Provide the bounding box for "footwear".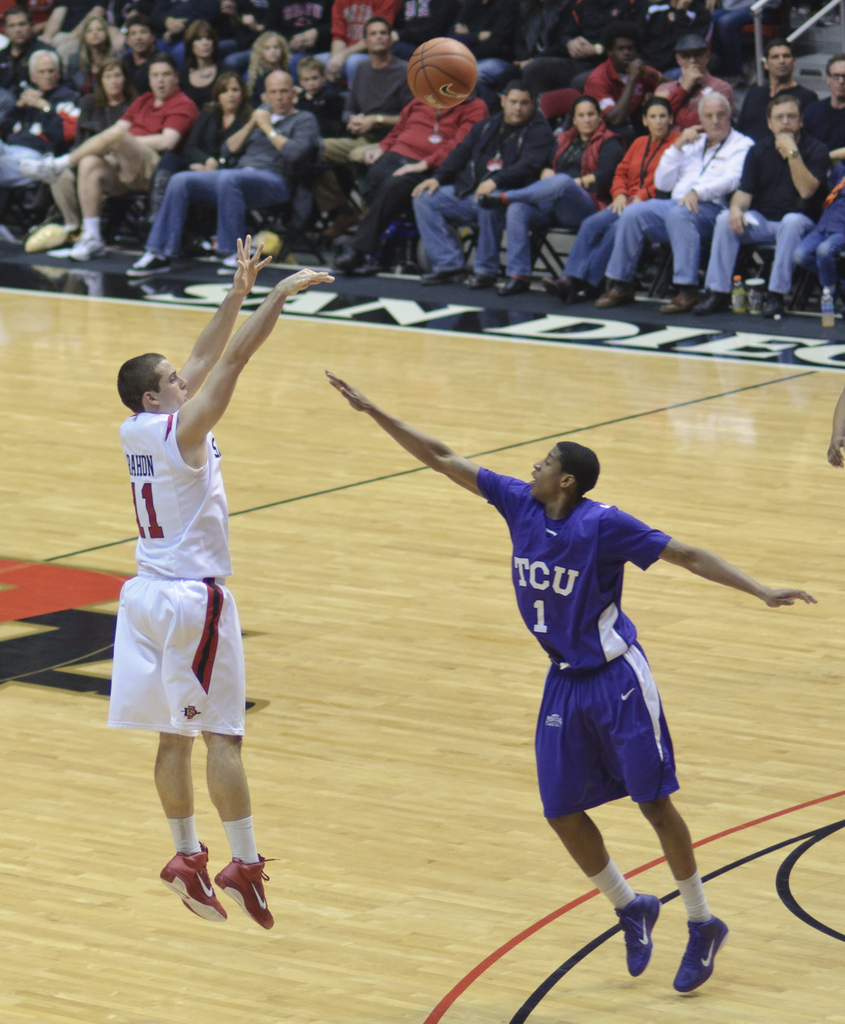
BBox(331, 243, 370, 276).
